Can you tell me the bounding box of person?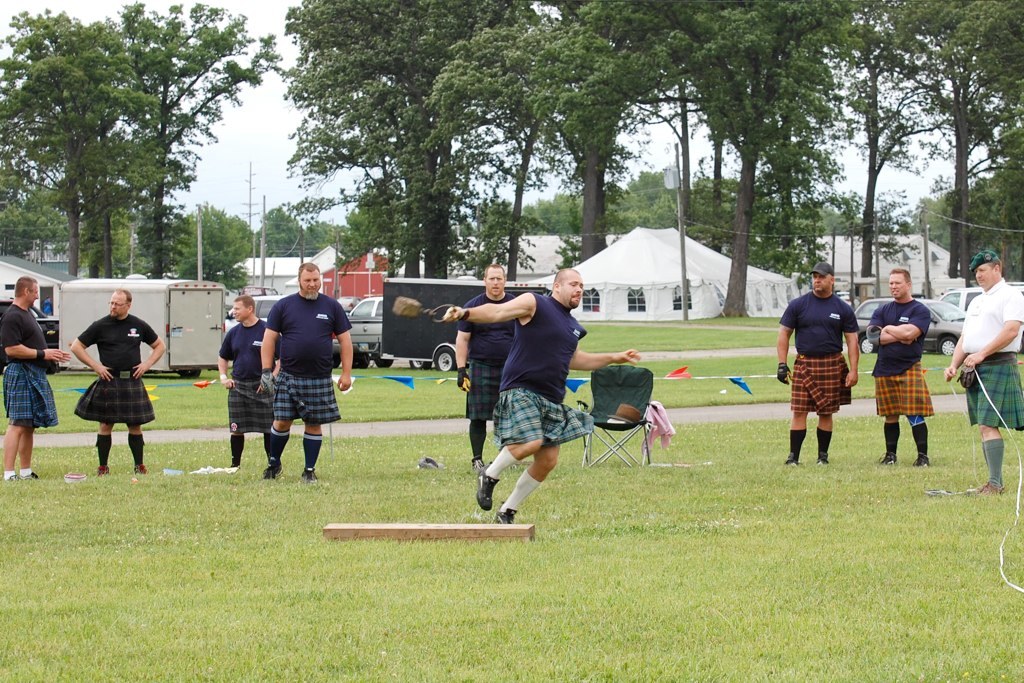
pyautogui.locateOnScreen(443, 262, 645, 523).
